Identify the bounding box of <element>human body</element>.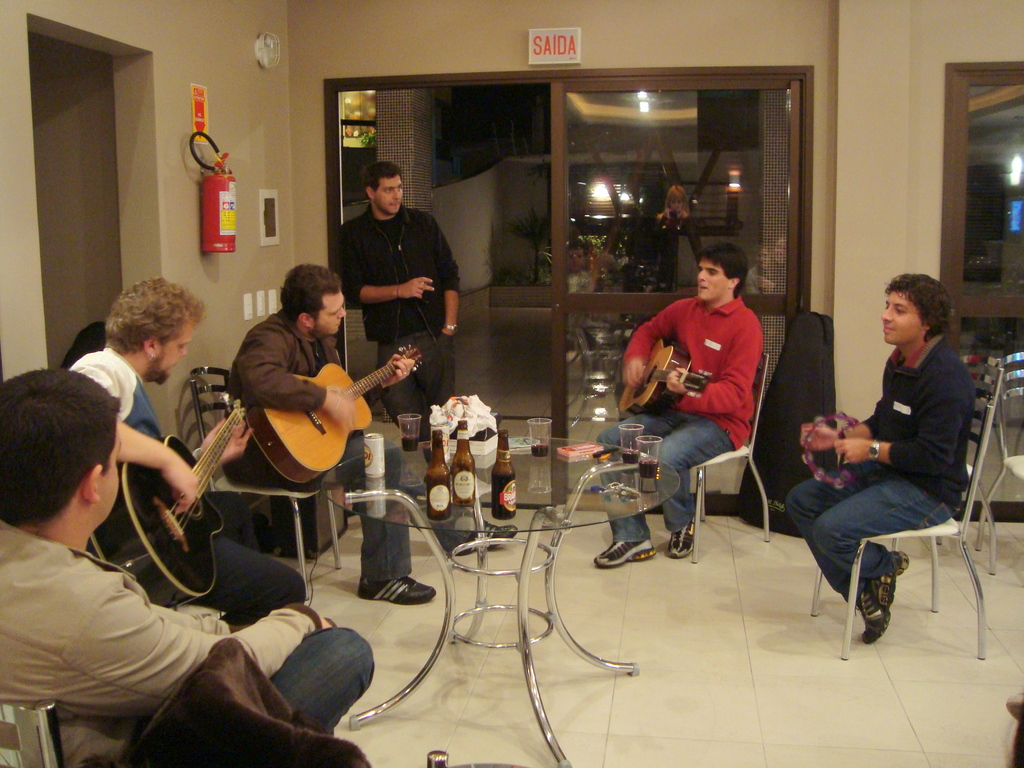
[left=68, top=344, right=306, bottom=636].
